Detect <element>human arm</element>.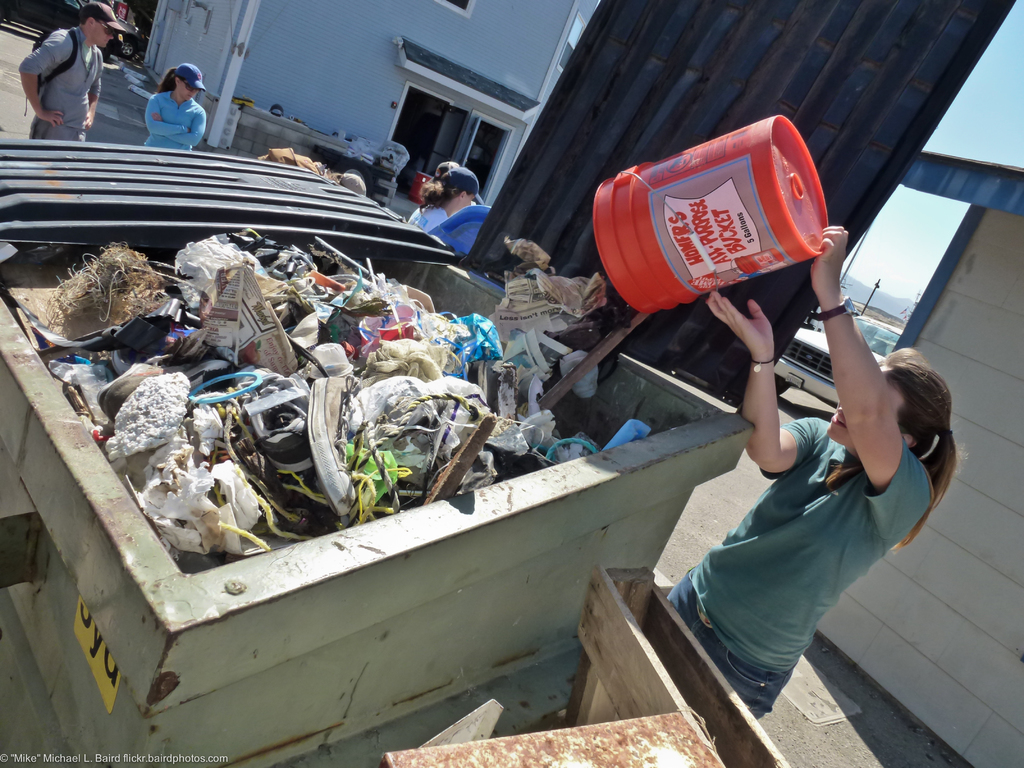
Detected at [x1=700, y1=284, x2=825, y2=480].
